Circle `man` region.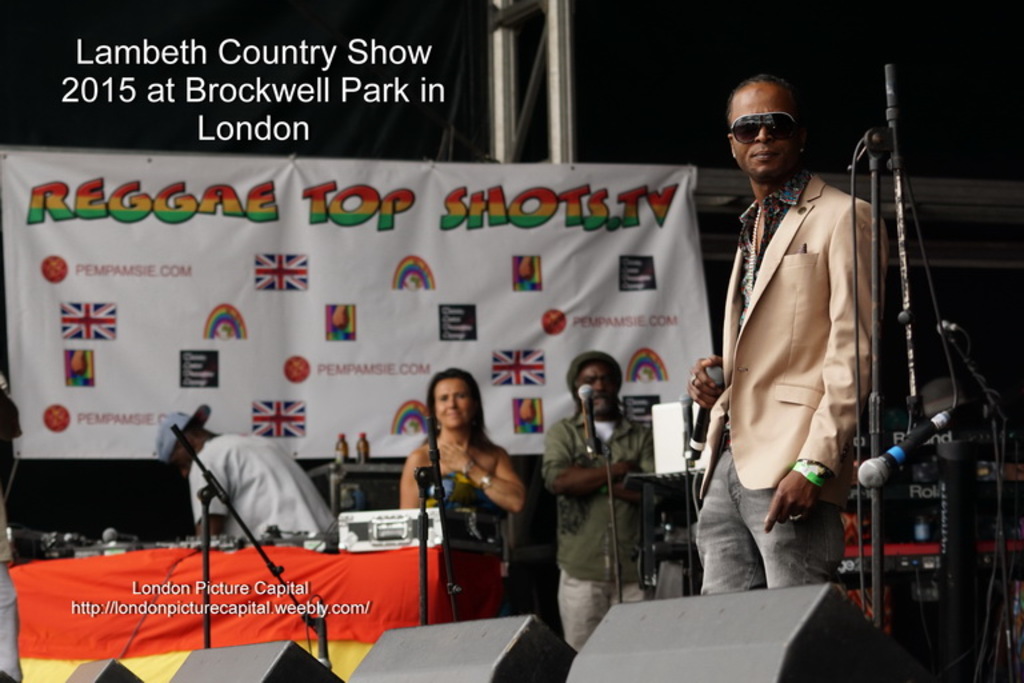
Region: [537,350,671,650].
